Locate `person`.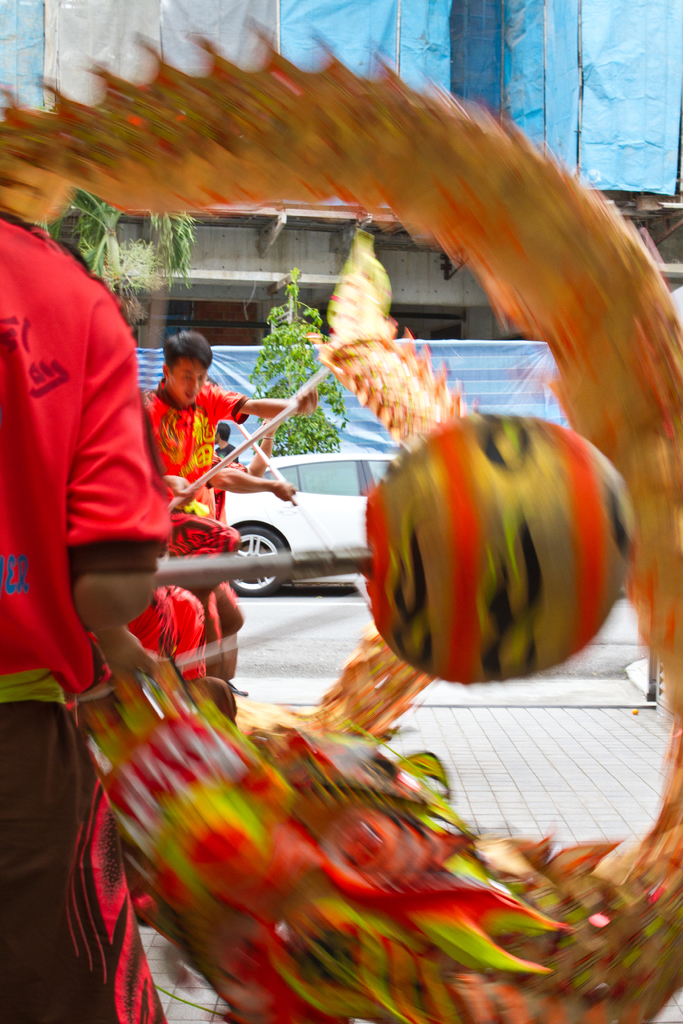
Bounding box: detection(211, 426, 241, 455).
